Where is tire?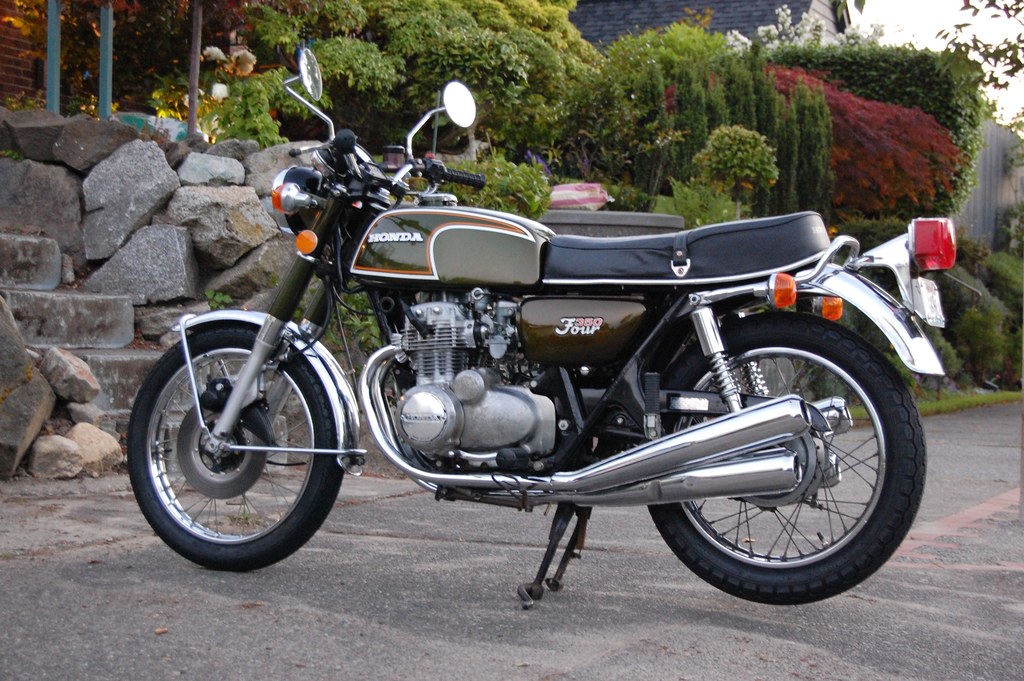
{"x1": 133, "y1": 309, "x2": 346, "y2": 570}.
